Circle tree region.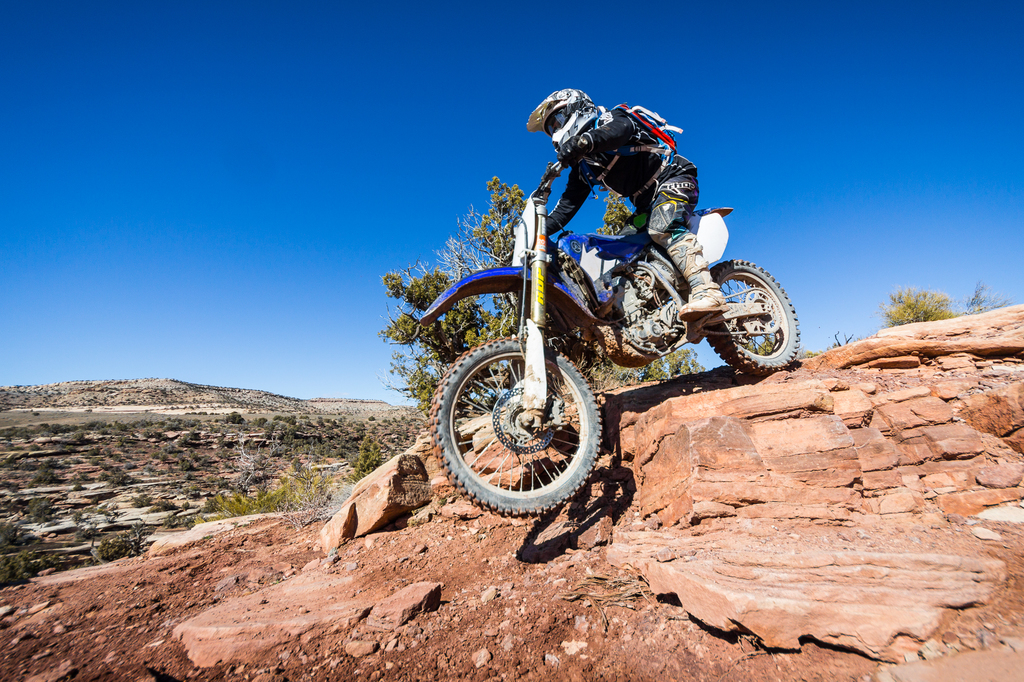
Region: bbox(375, 170, 696, 420).
